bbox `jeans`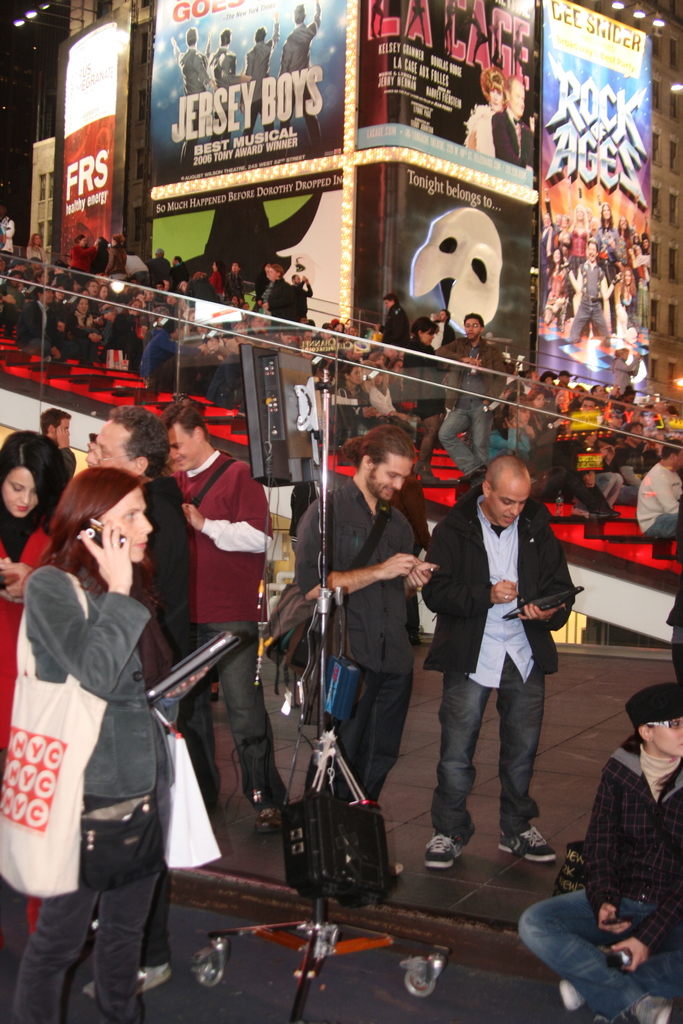
box(534, 470, 613, 517)
